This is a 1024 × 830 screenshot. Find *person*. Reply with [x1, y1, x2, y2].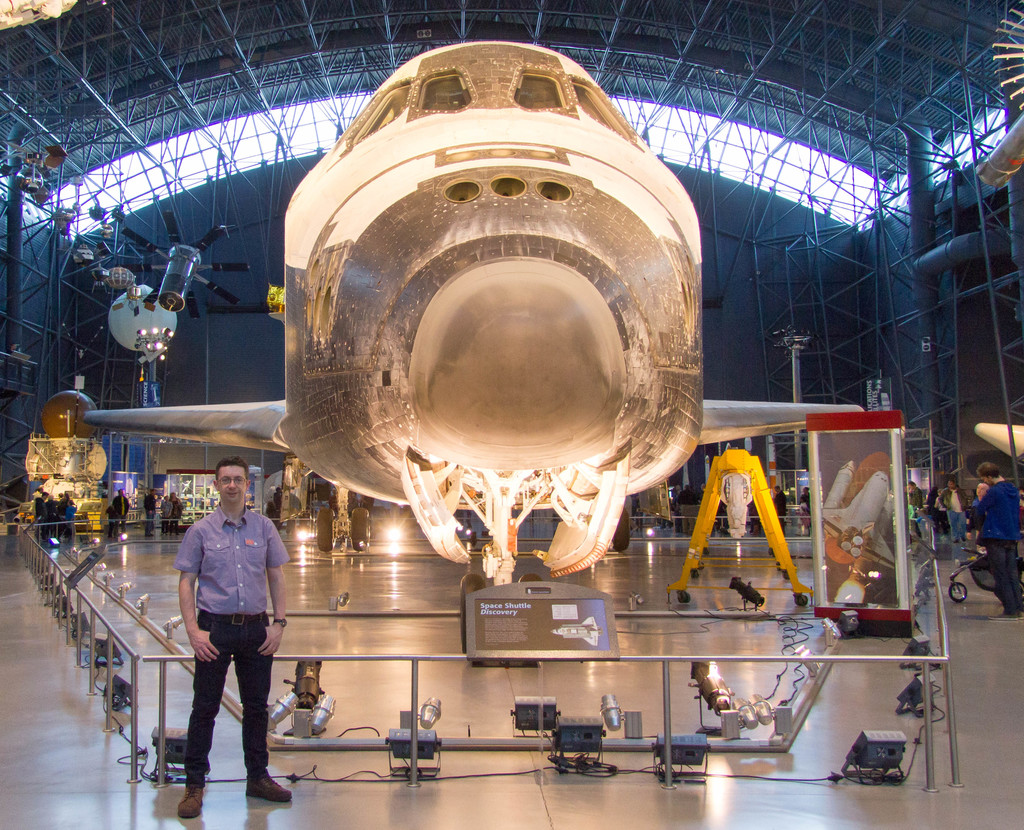
[109, 485, 133, 537].
